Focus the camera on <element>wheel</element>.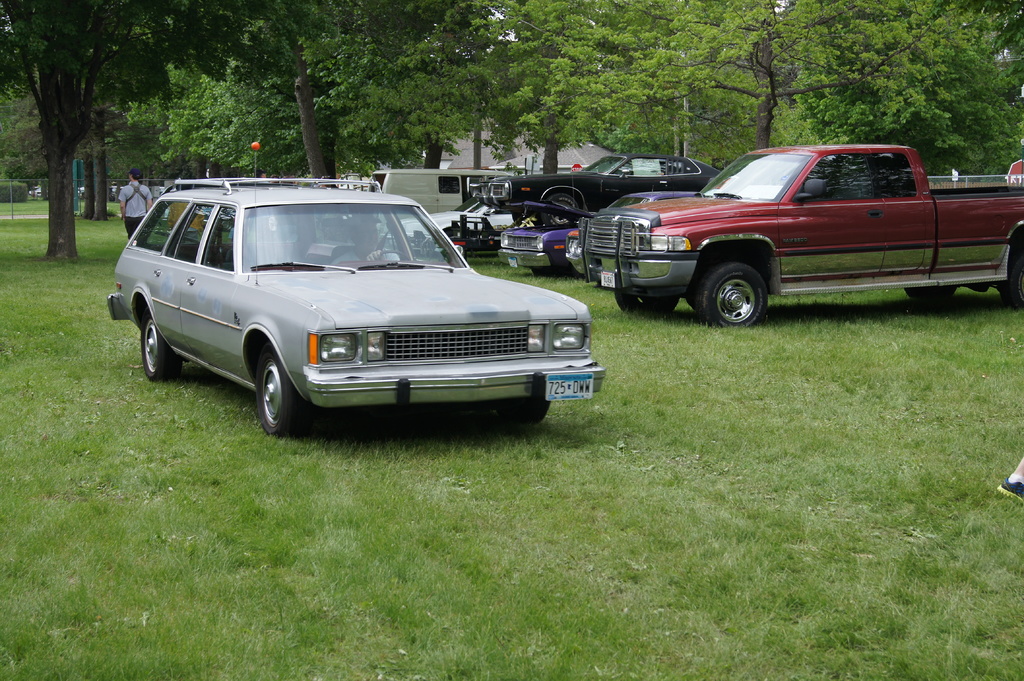
Focus region: region(691, 260, 770, 330).
